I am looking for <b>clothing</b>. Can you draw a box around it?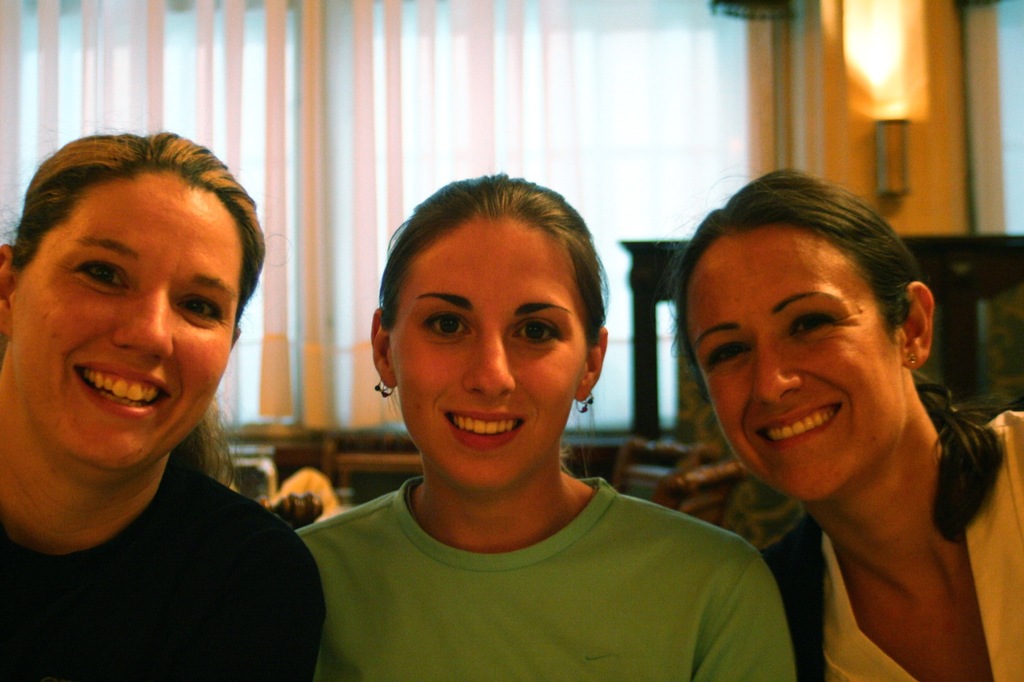
Sure, the bounding box is 0 454 347 681.
